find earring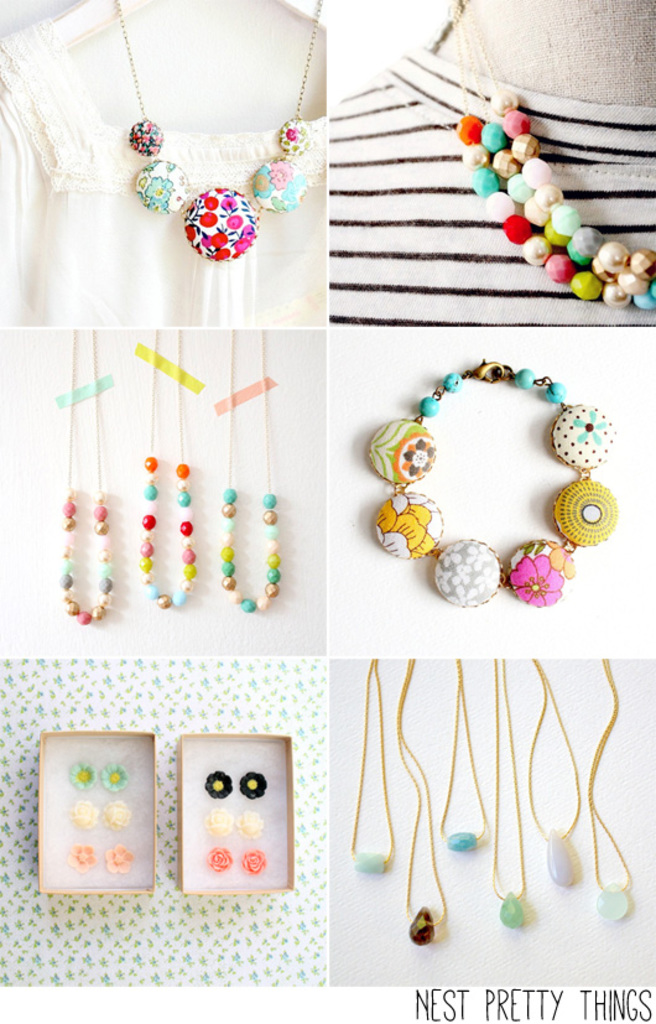
x1=204 y1=846 x2=230 y2=869
